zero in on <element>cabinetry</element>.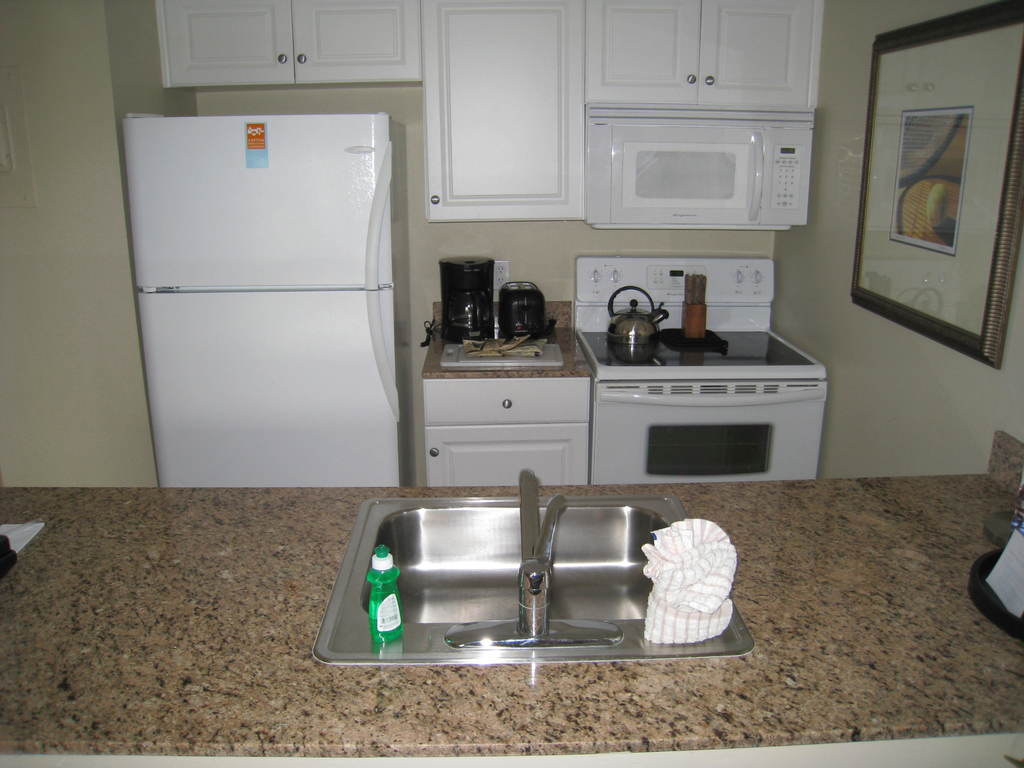
Zeroed in: bbox=[154, 0, 418, 79].
